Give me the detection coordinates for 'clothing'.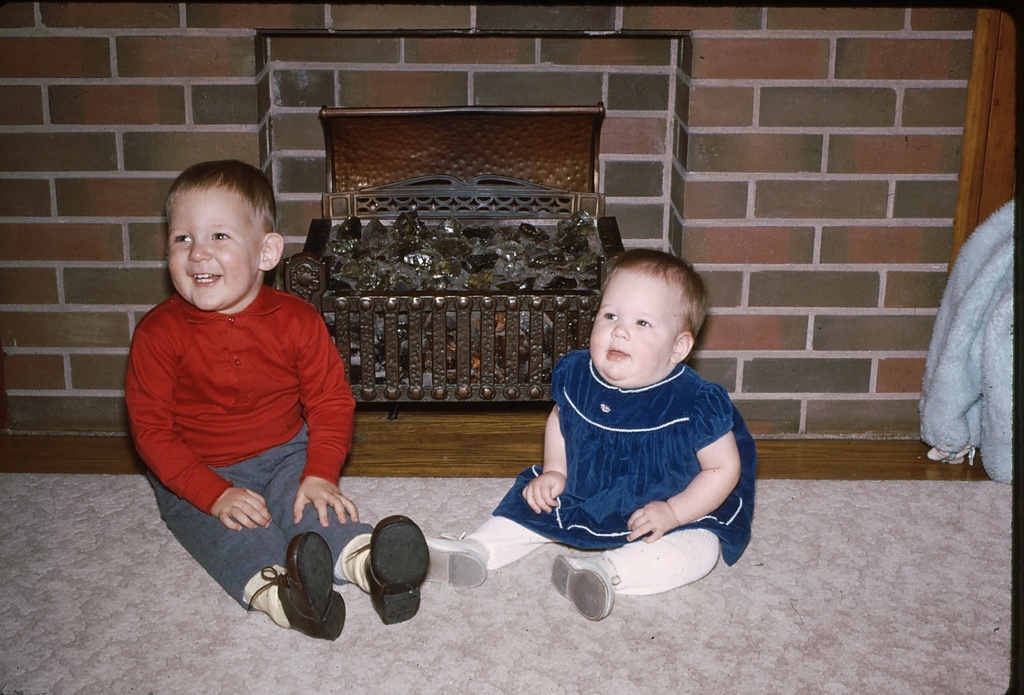
box(923, 197, 1013, 480).
